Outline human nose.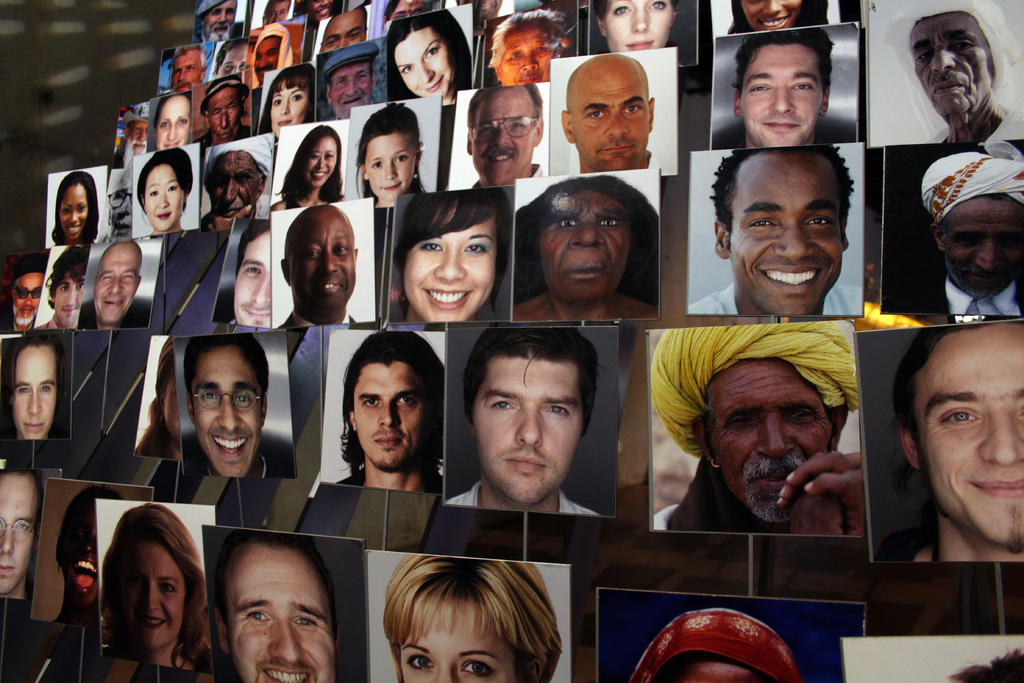
Outline: 0, 528, 17, 557.
